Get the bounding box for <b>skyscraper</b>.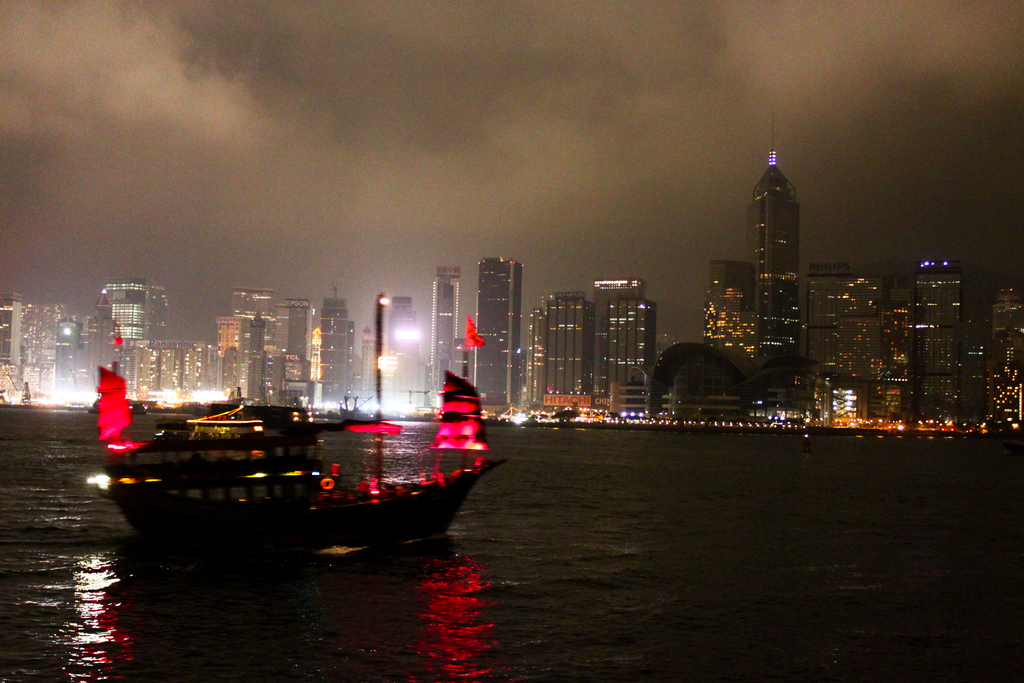
box=[583, 267, 655, 419].
